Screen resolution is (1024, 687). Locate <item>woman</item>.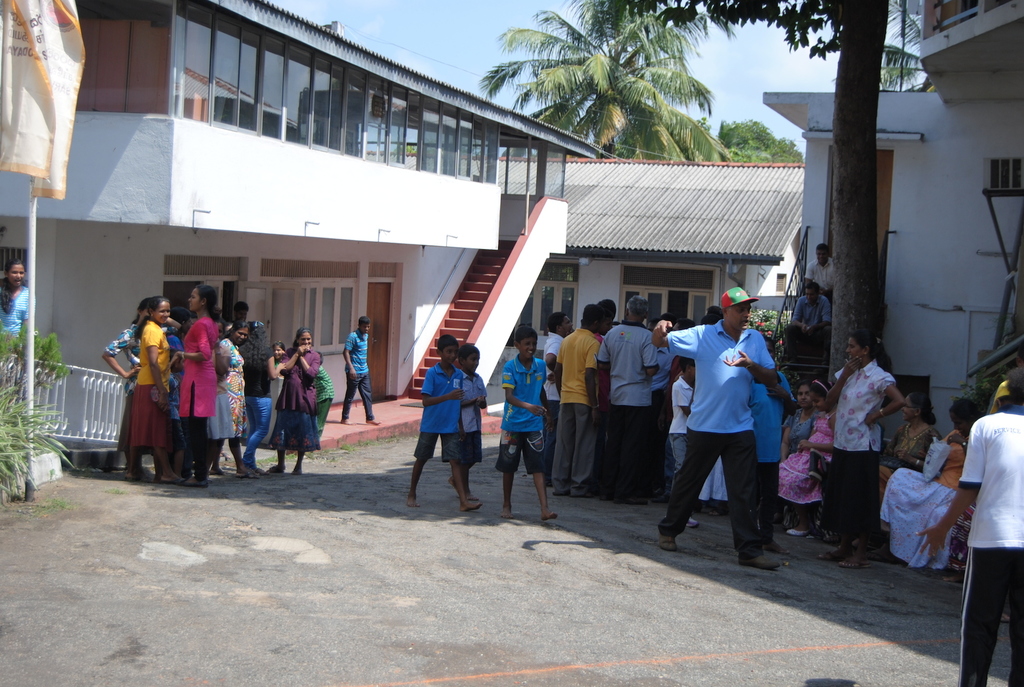
<region>317, 370, 333, 433</region>.
